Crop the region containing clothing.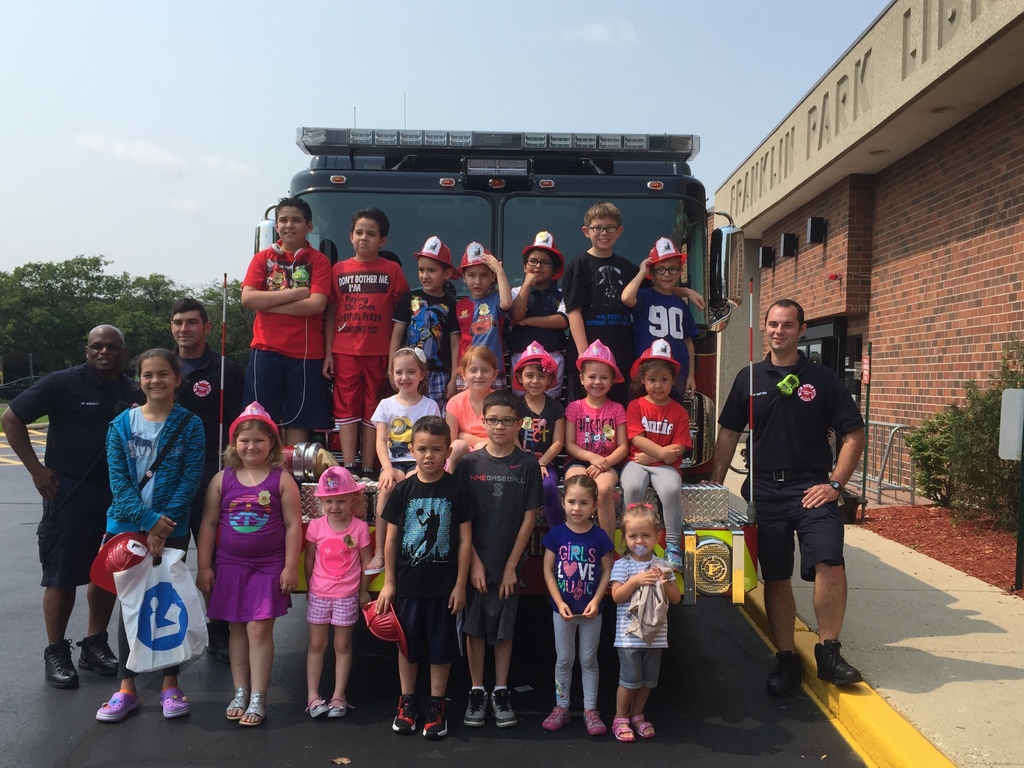
Crop region: <box>17,339,152,586</box>.
